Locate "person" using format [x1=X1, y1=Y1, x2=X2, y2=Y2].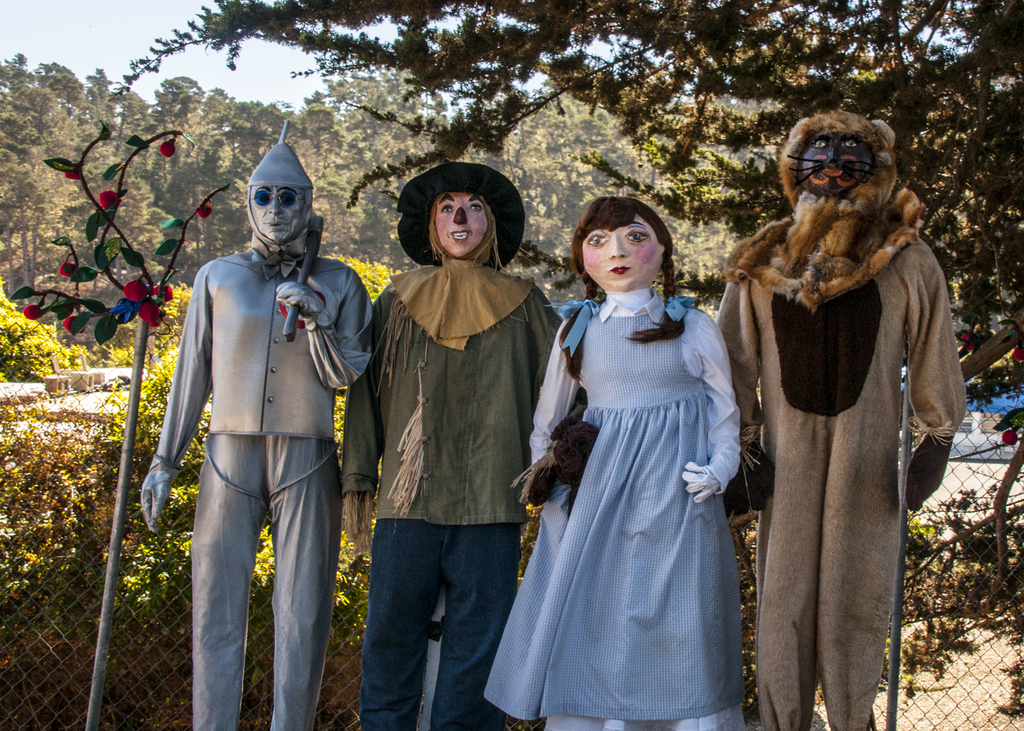
[x1=482, y1=196, x2=743, y2=730].
